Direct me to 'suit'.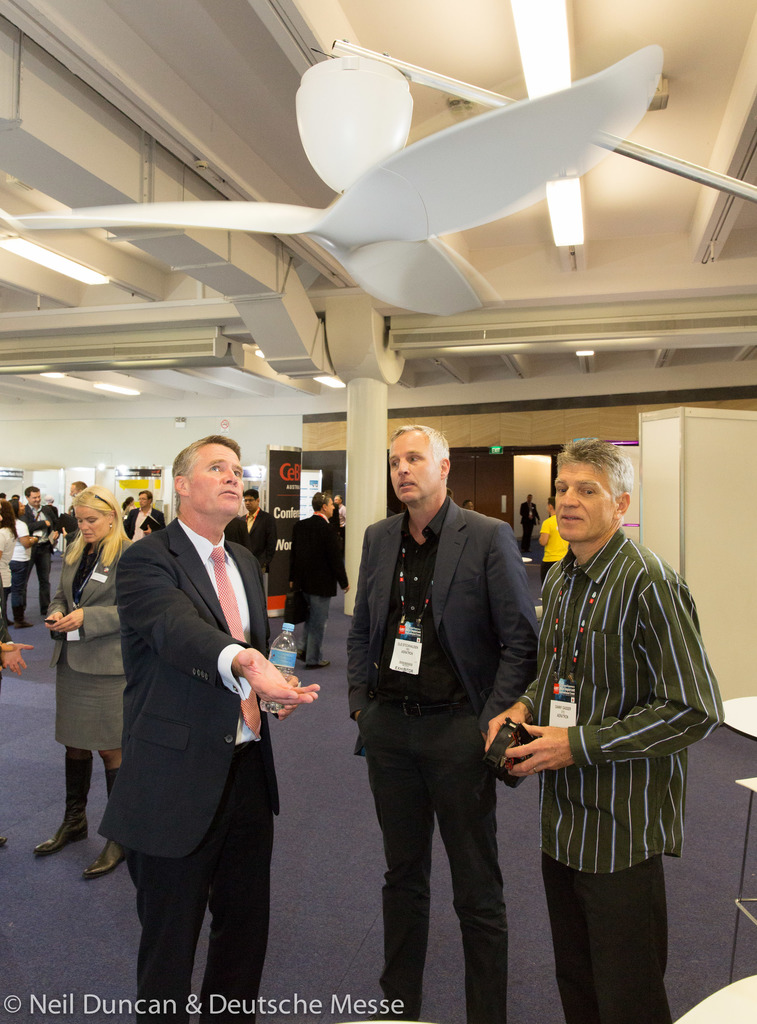
Direction: {"x1": 234, "y1": 505, "x2": 280, "y2": 580}.
